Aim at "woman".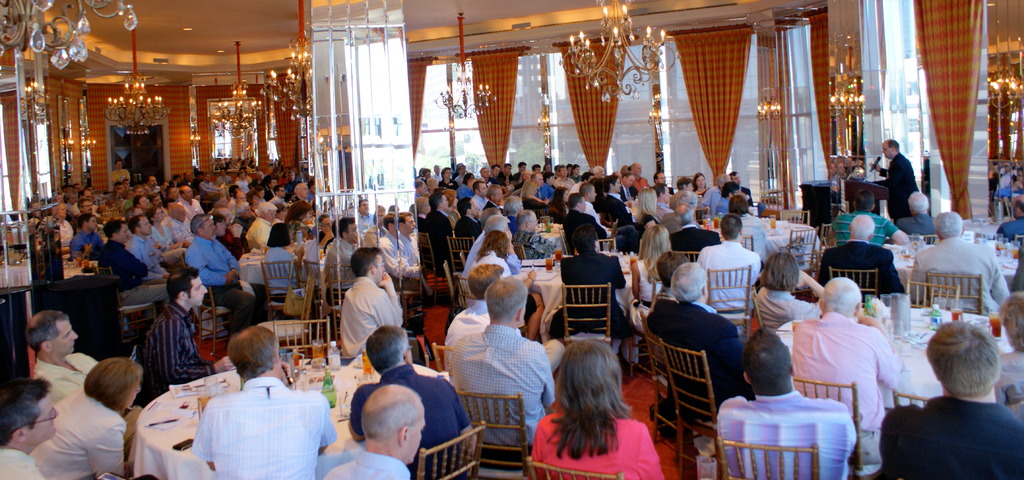
Aimed at 52,204,77,250.
